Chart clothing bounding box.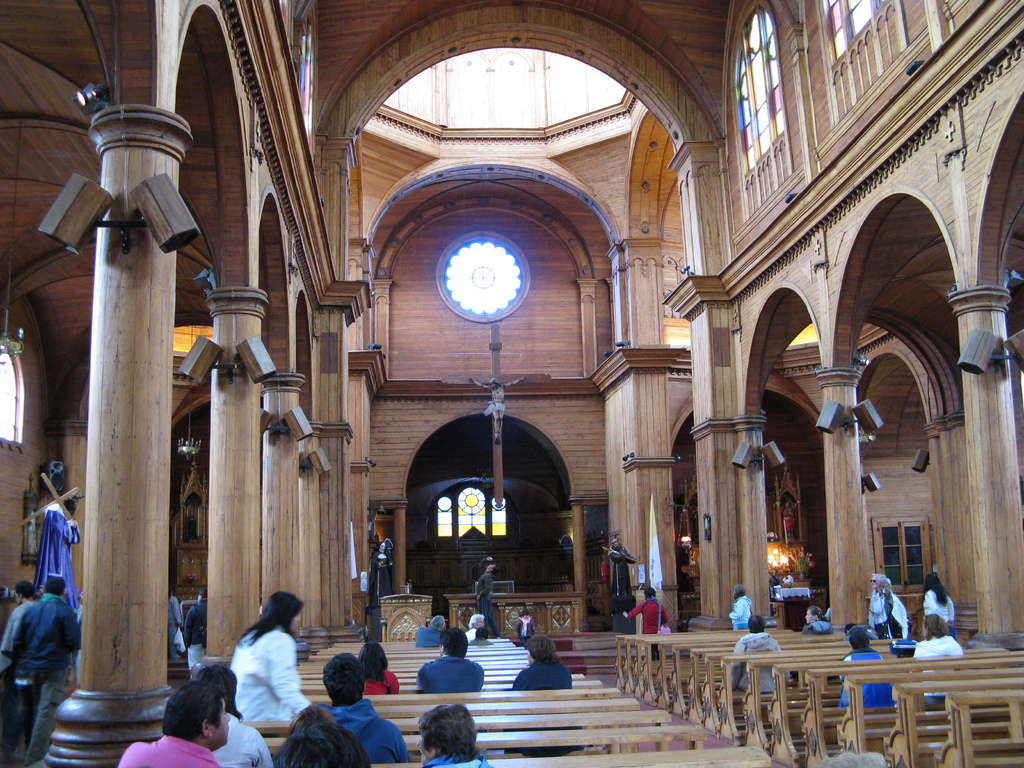
Charted: Rect(923, 584, 957, 639).
